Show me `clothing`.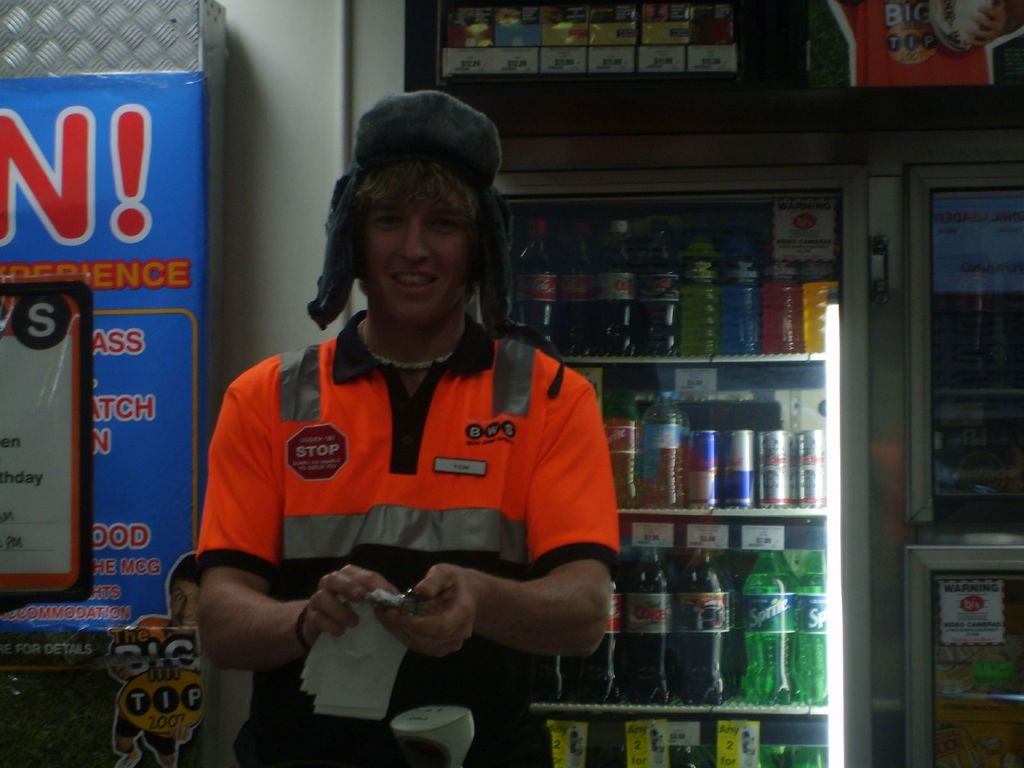
`clothing` is here: 183, 278, 619, 685.
